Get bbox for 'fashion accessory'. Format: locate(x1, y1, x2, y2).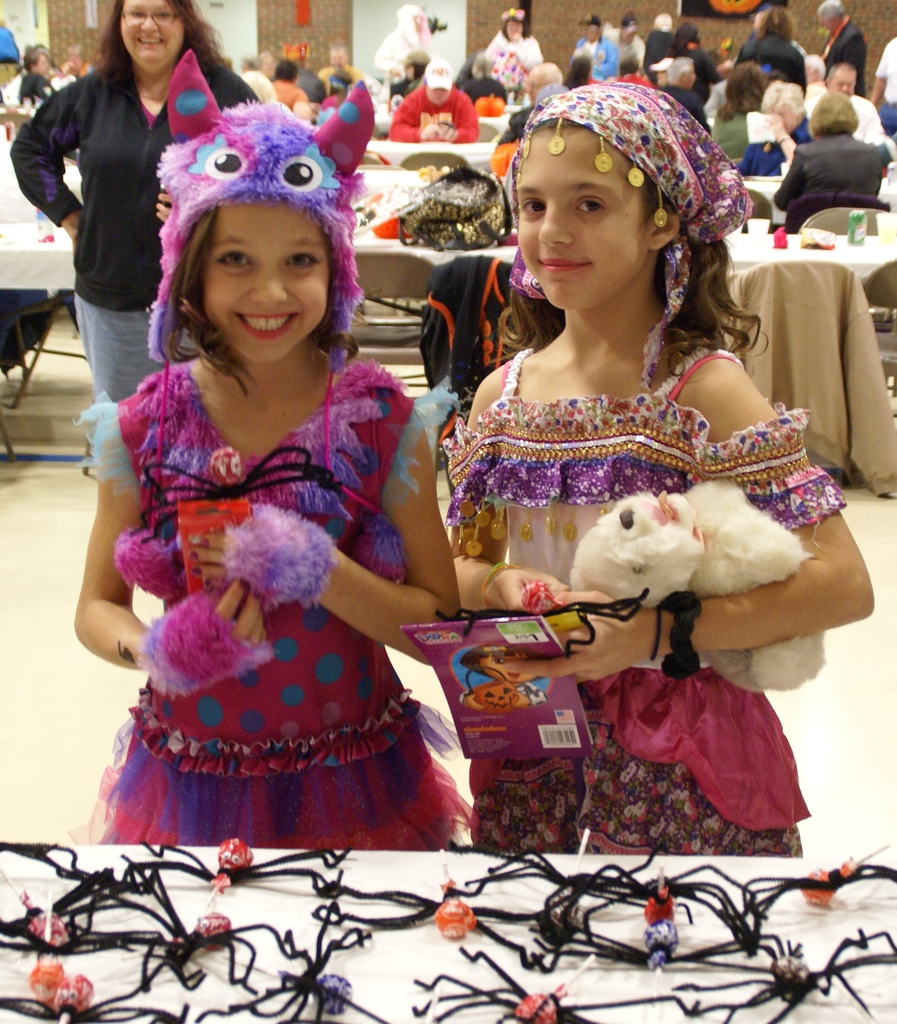
locate(147, 45, 380, 362).
